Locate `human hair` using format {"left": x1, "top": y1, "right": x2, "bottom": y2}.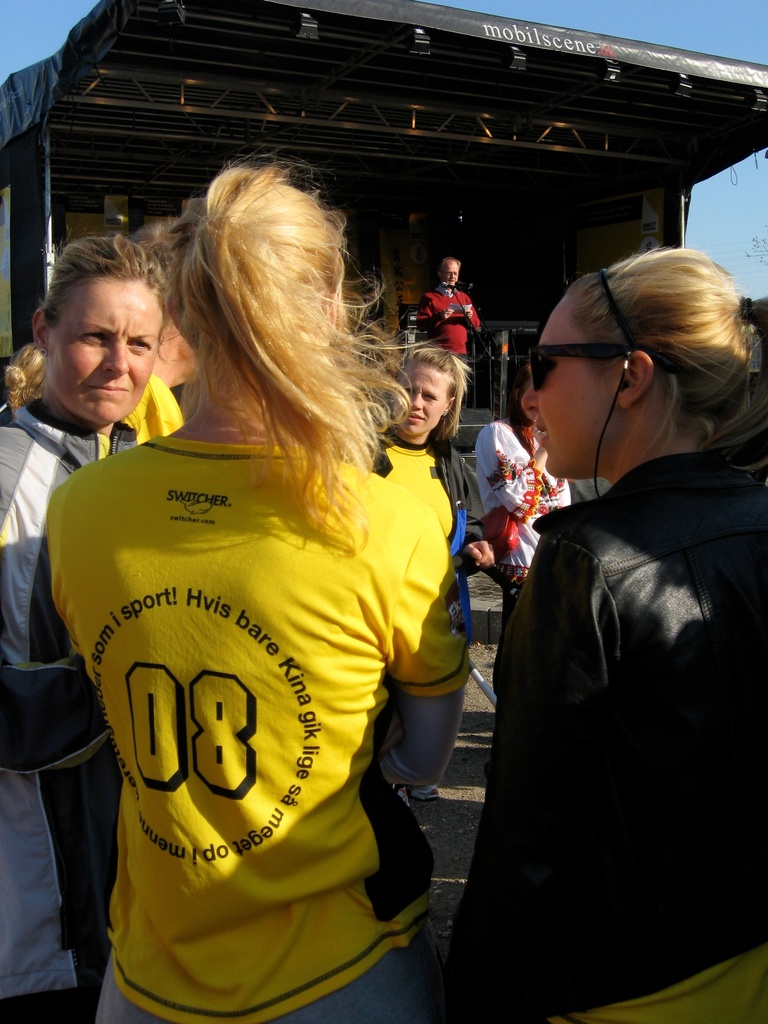
{"left": 565, "top": 242, "right": 767, "bottom": 485}.
